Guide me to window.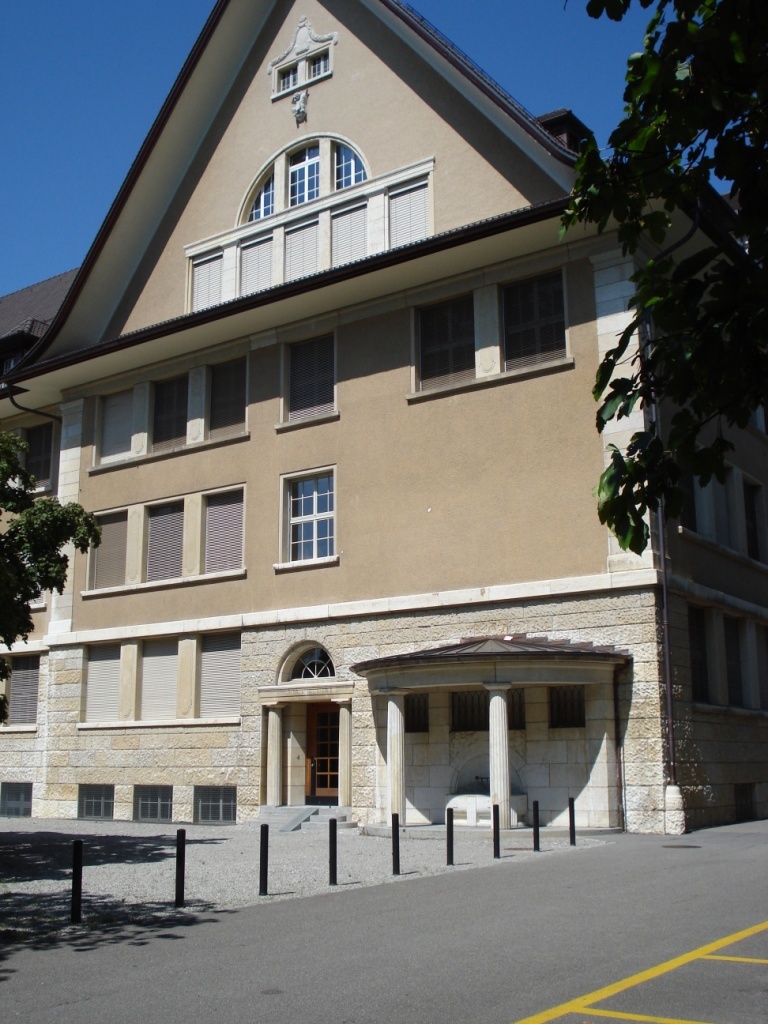
Guidance: (723,618,749,707).
